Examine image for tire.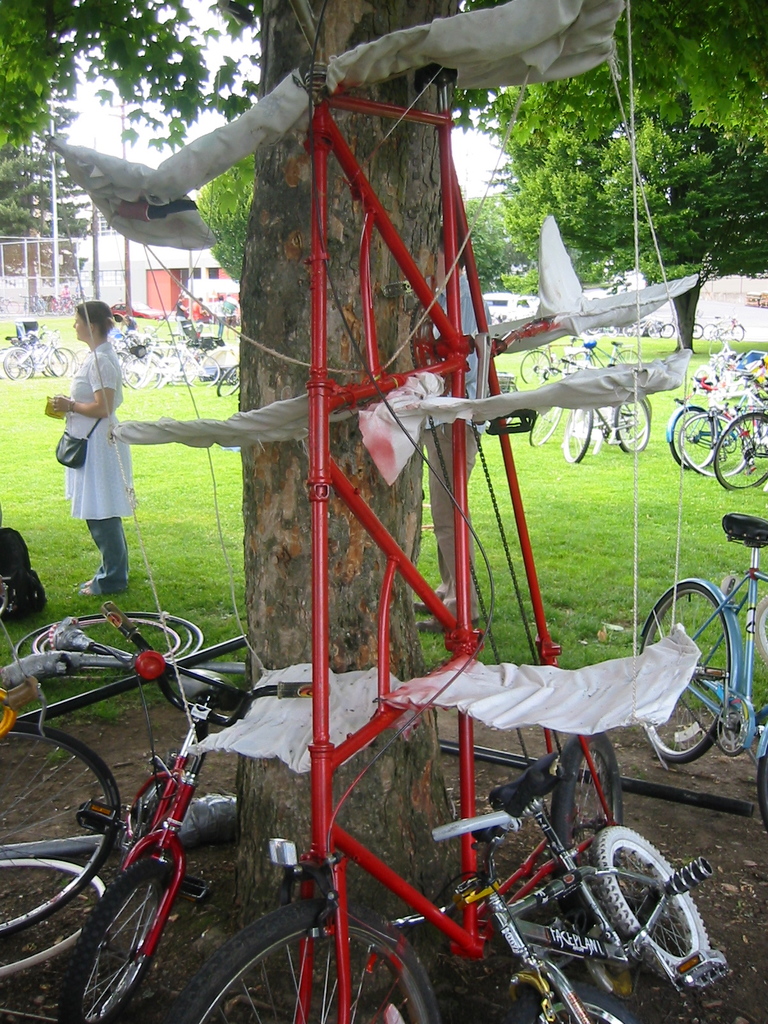
Examination result: box=[0, 850, 109, 989].
